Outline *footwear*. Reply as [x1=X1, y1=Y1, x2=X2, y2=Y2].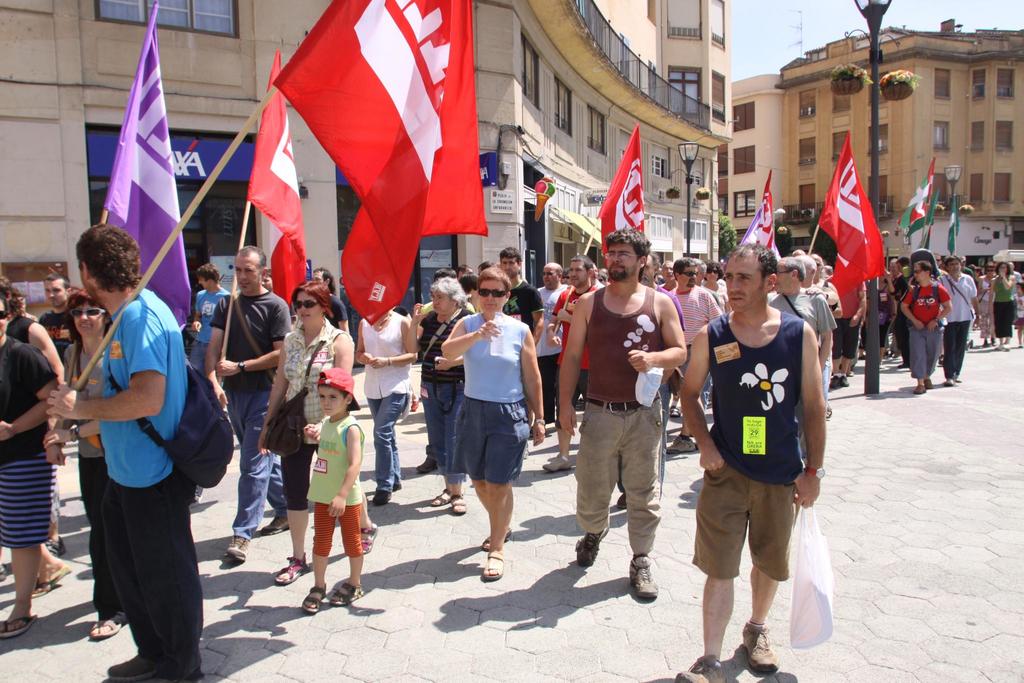
[x1=256, y1=515, x2=286, y2=536].
